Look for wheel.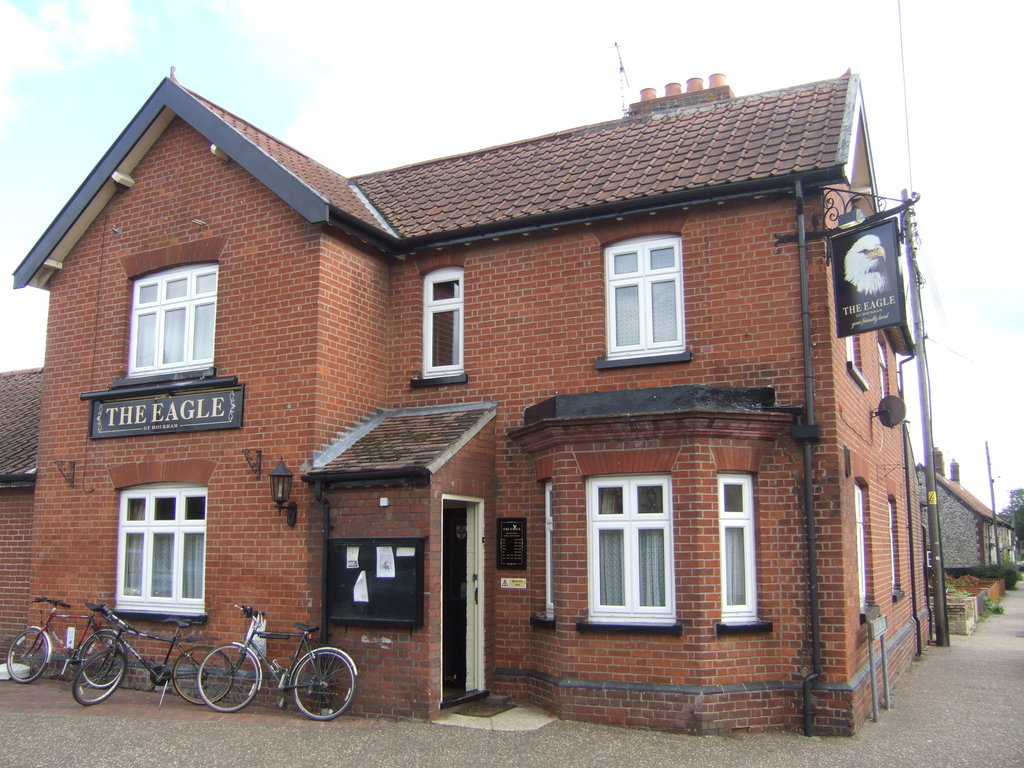
Found: <box>6,627,47,684</box>.
